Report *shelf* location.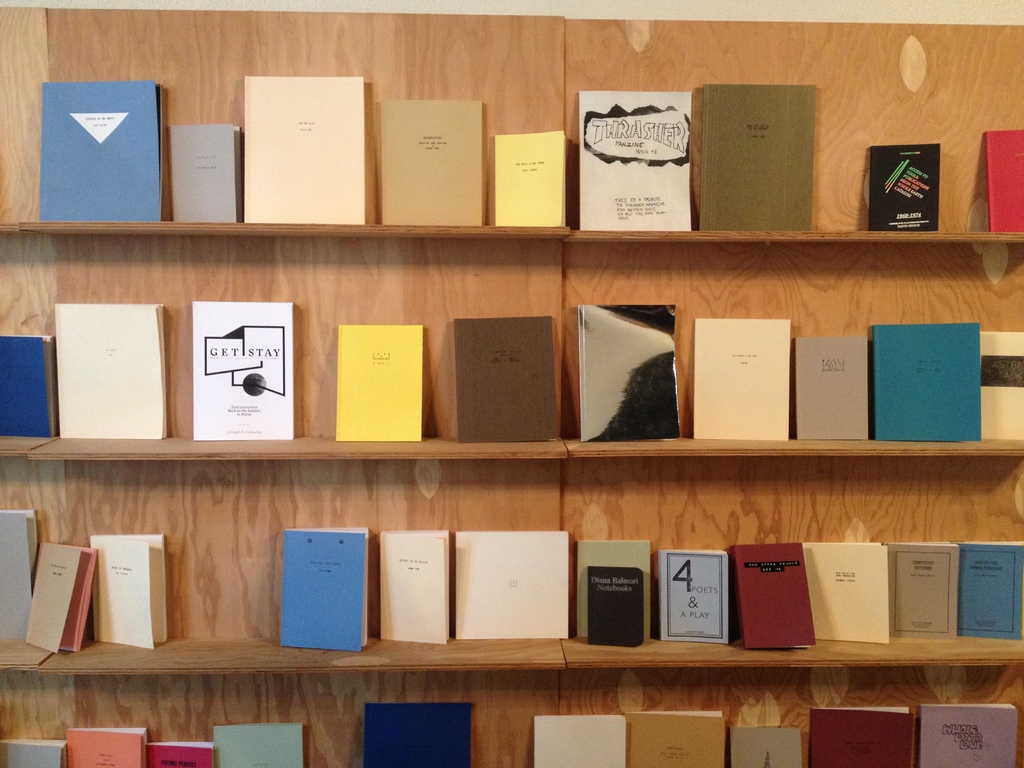
Report: x1=0, y1=437, x2=1023, y2=674.
